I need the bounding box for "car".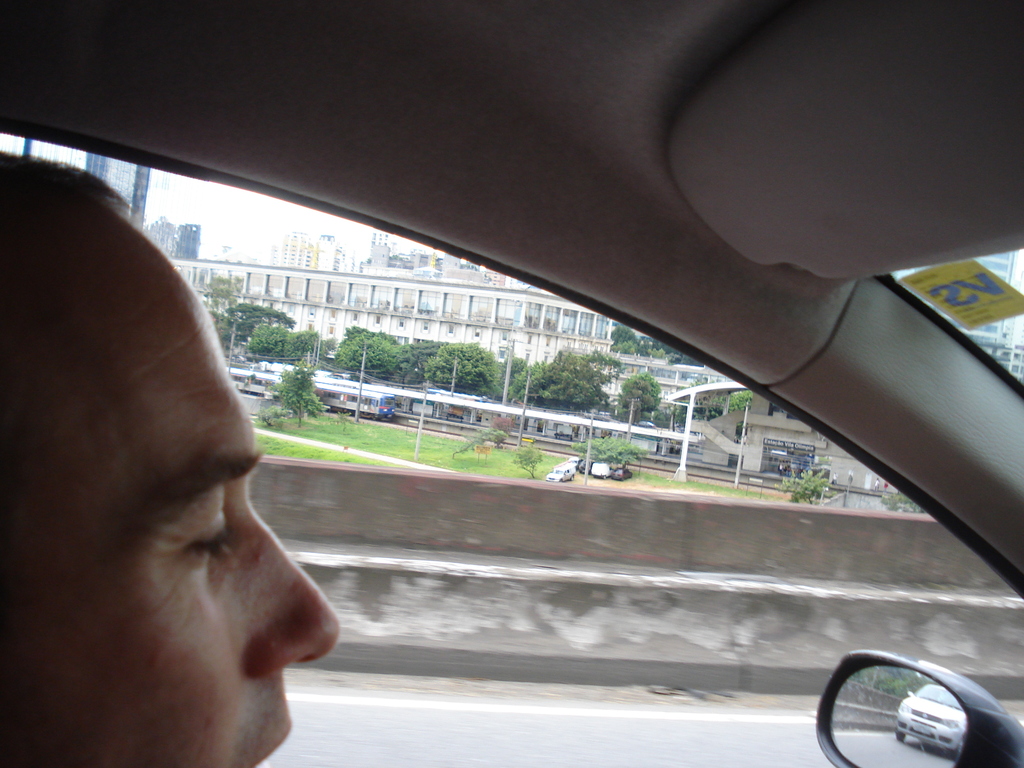
Here it is: (612,467,632,479).
